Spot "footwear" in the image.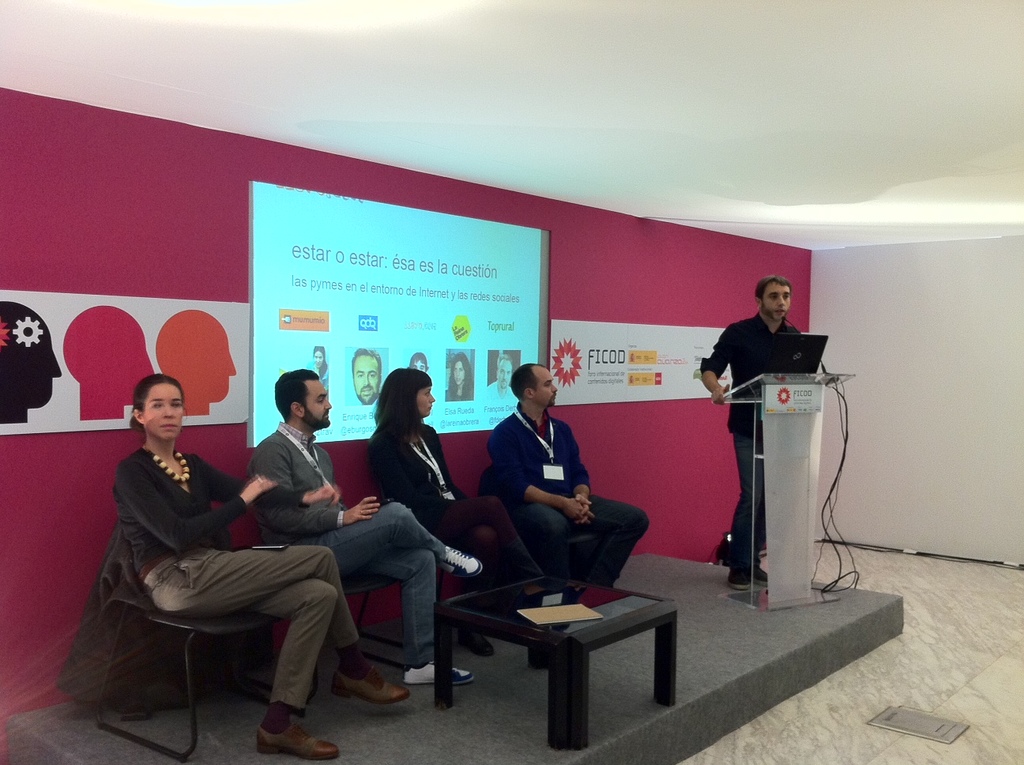
"footwear" found at [left=328, top=658, right=413, bottom=701].
